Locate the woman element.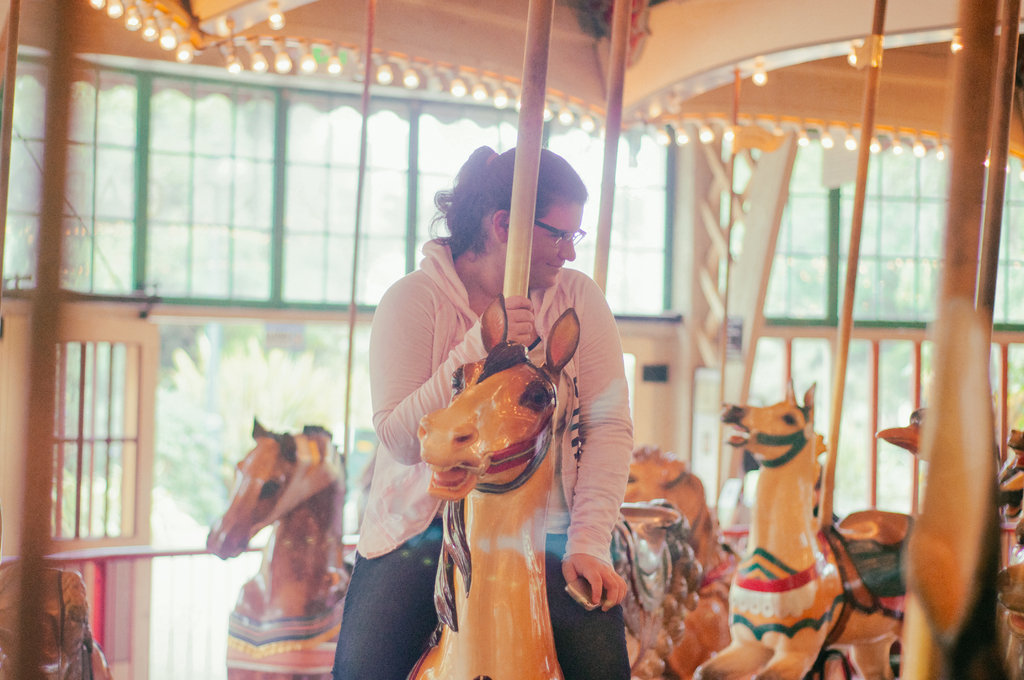
Element bbox: left=355, top=152, right=632, bottom=653.
